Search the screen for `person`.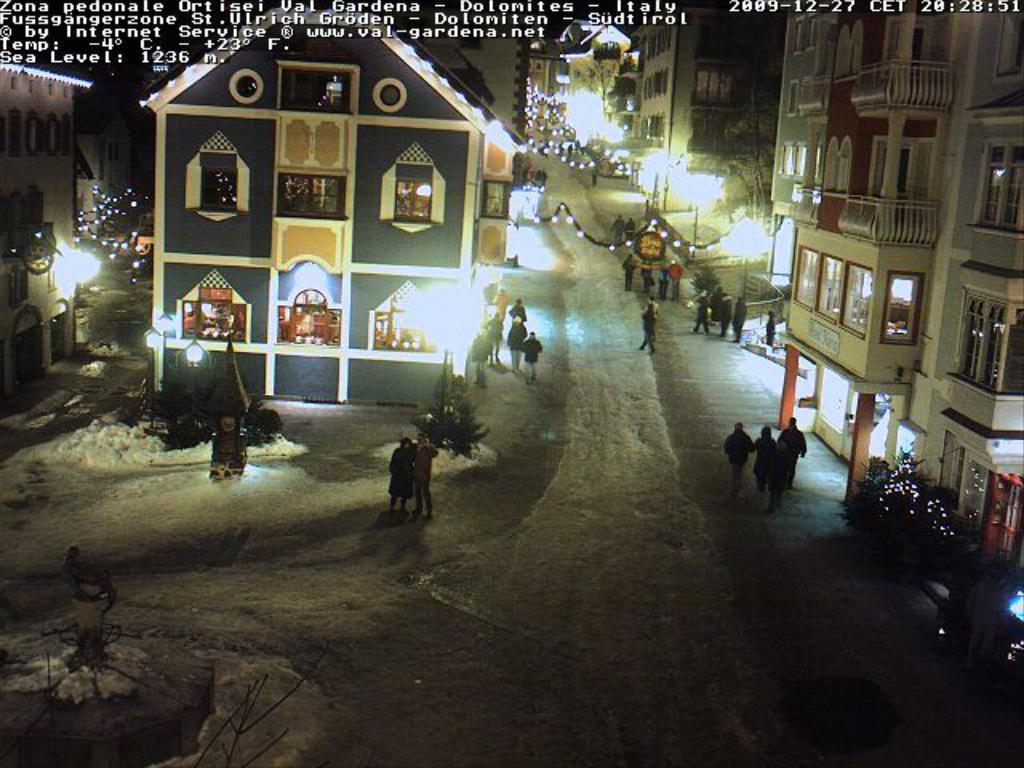
Found at BBox(693, 293, 709, 338).
